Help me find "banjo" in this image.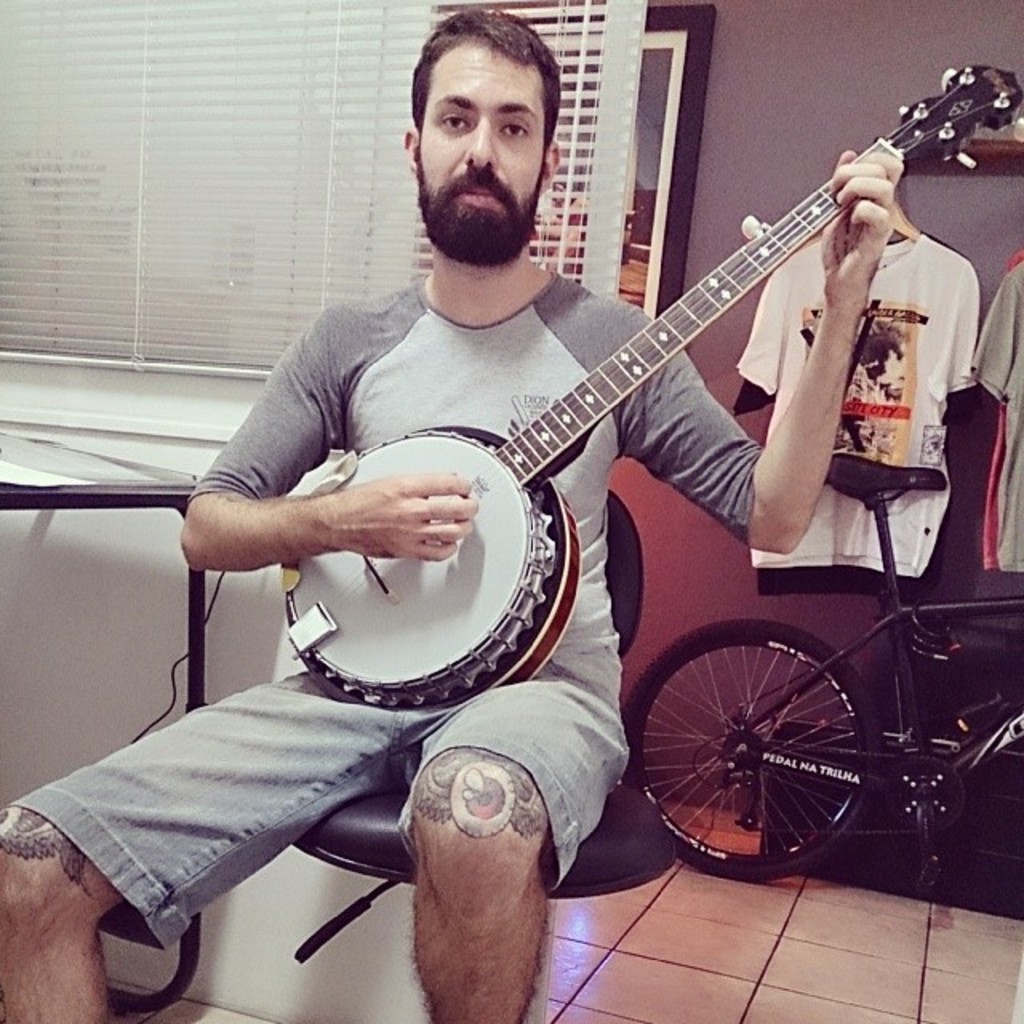
Found it: <bbox>270, 59, 1022, 717</bbox>.
